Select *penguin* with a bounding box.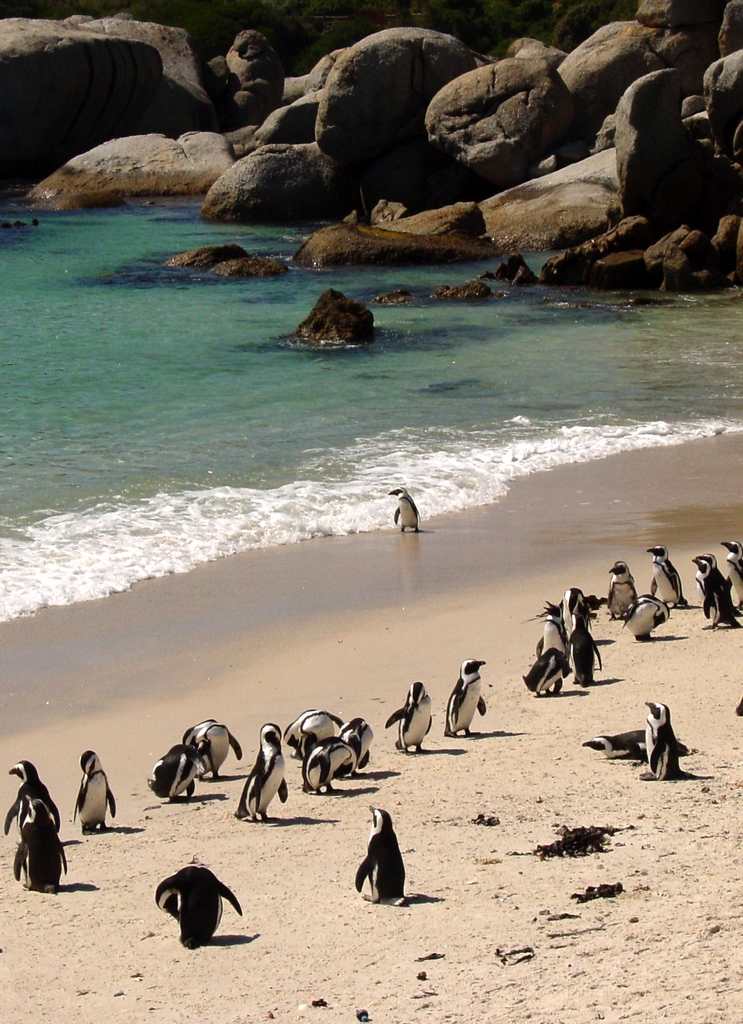
(644,697,695,778).
